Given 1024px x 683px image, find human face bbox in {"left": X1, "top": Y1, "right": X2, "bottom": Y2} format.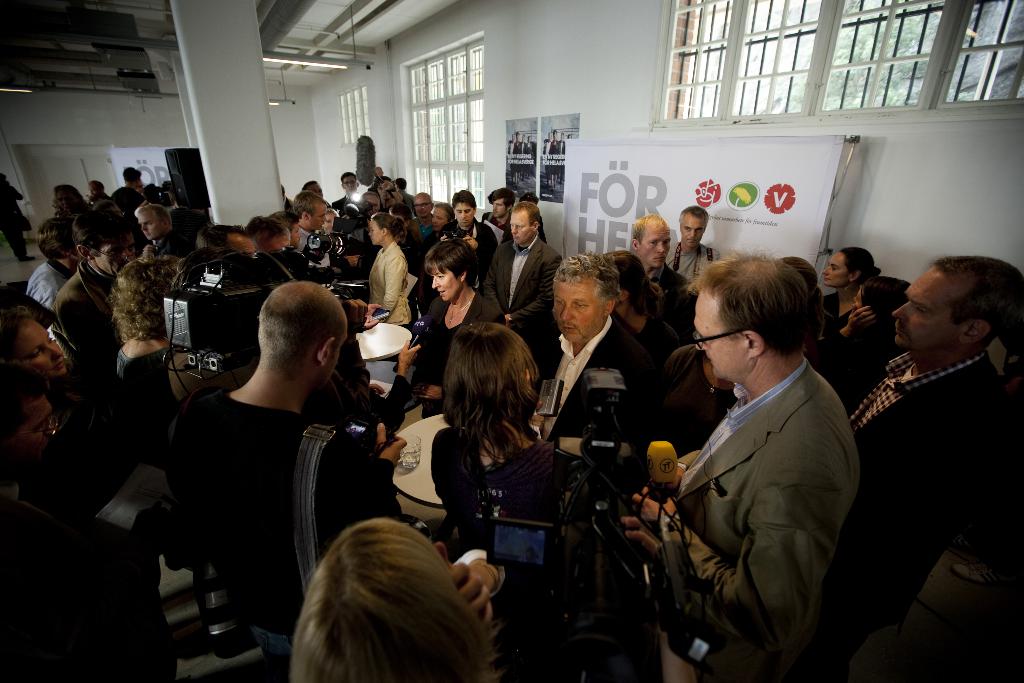
{"left": 22, "top": 319, "right": 63, "bottom": 374}.
